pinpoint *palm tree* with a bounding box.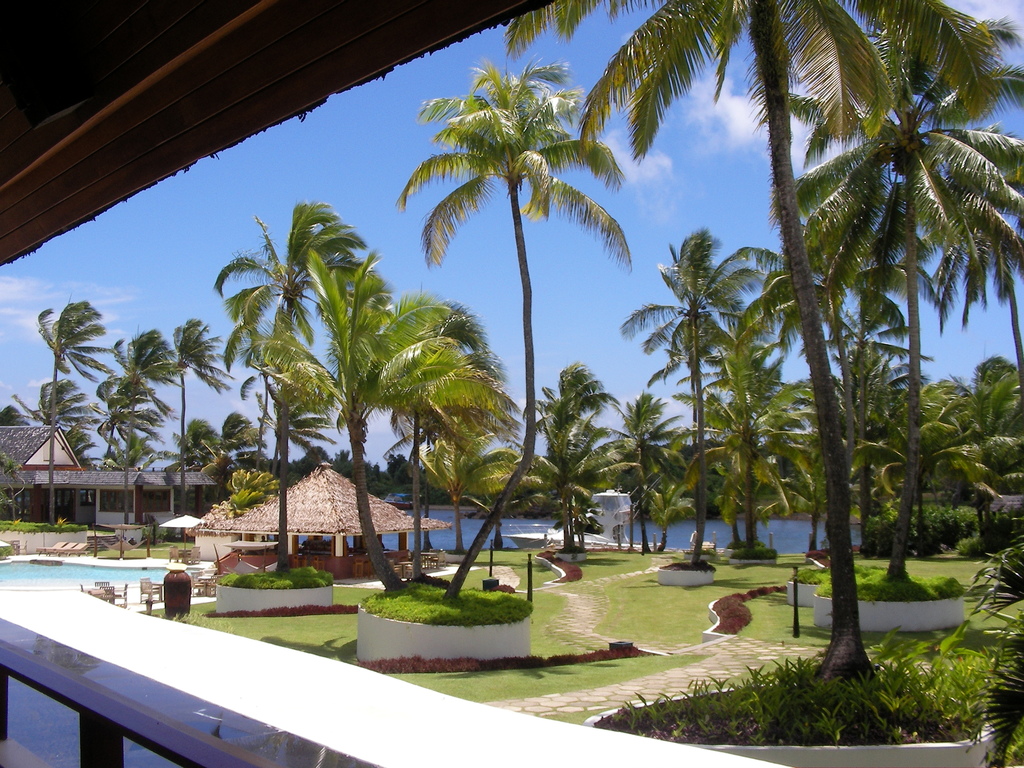
[108,319,175,534].
